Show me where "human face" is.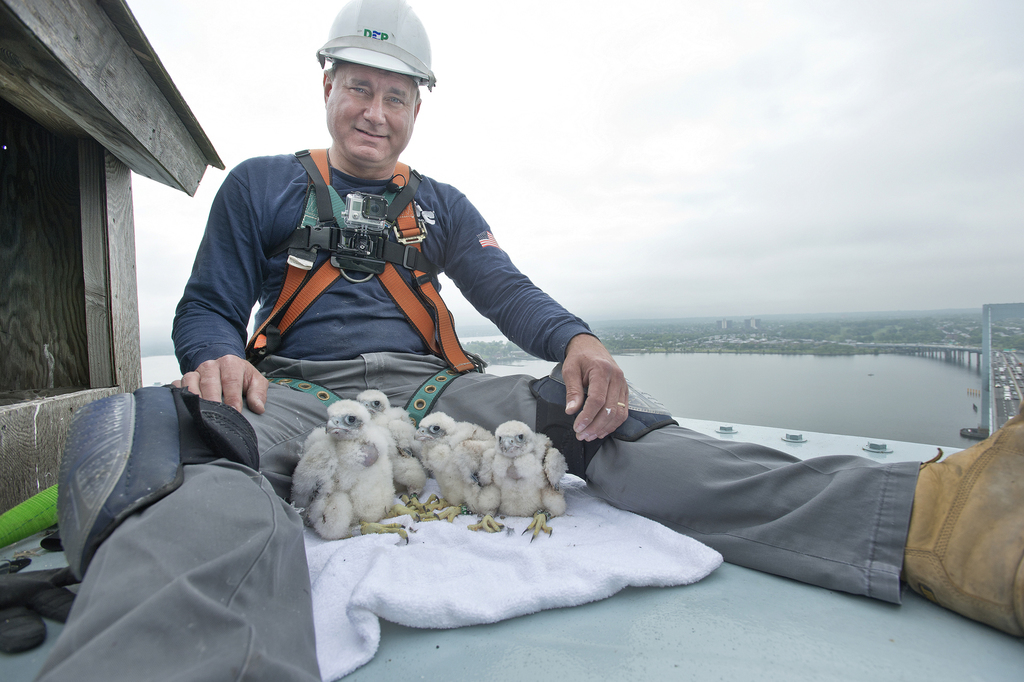
"human face" is at bbox=[323, 61, 419, 166].
